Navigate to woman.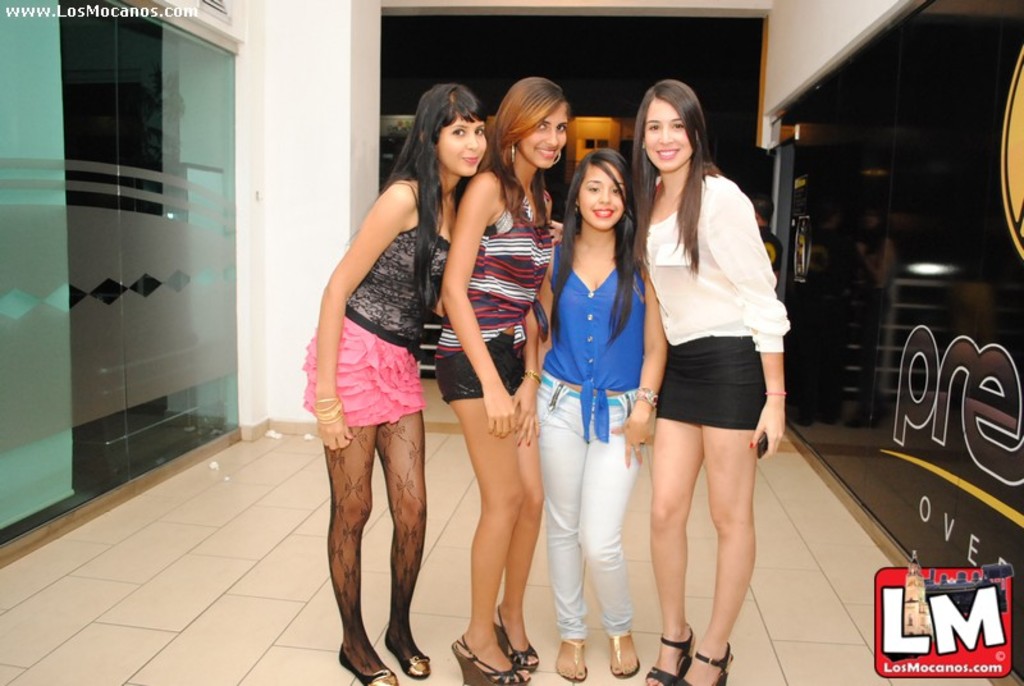
Navigation target: [532, 148, 666, 683].
